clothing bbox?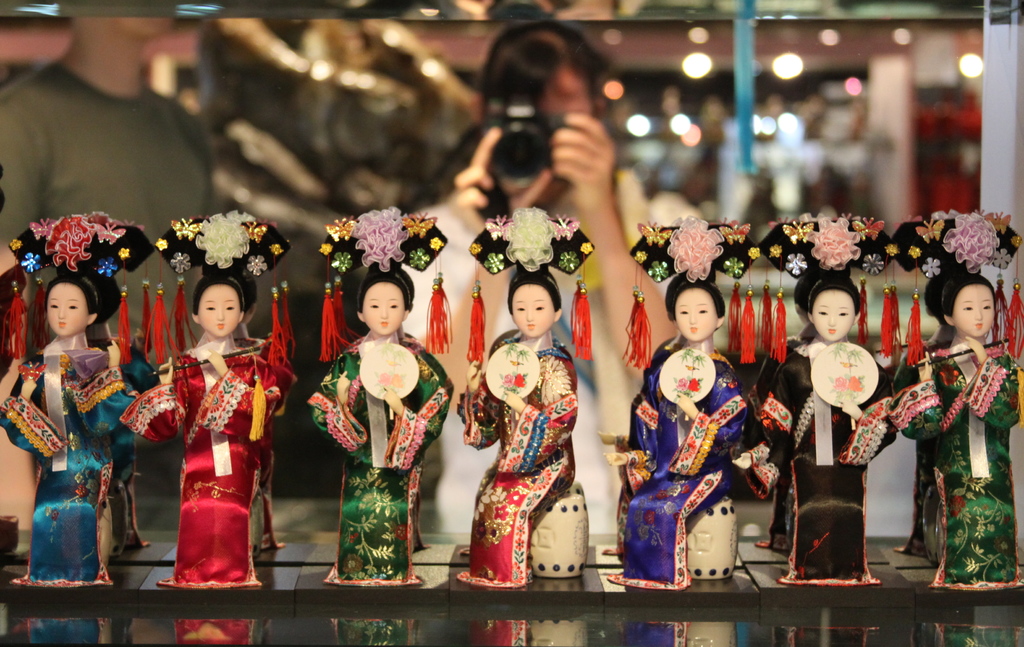
crop(899, 329, 1023, 600)
